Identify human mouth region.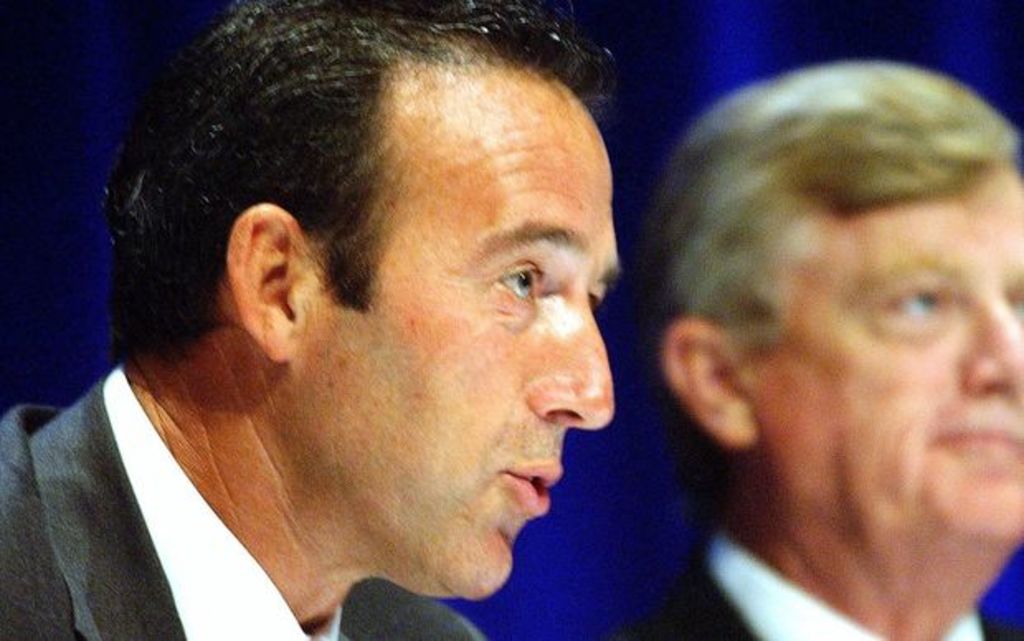
Region: 502:463:557:507.
